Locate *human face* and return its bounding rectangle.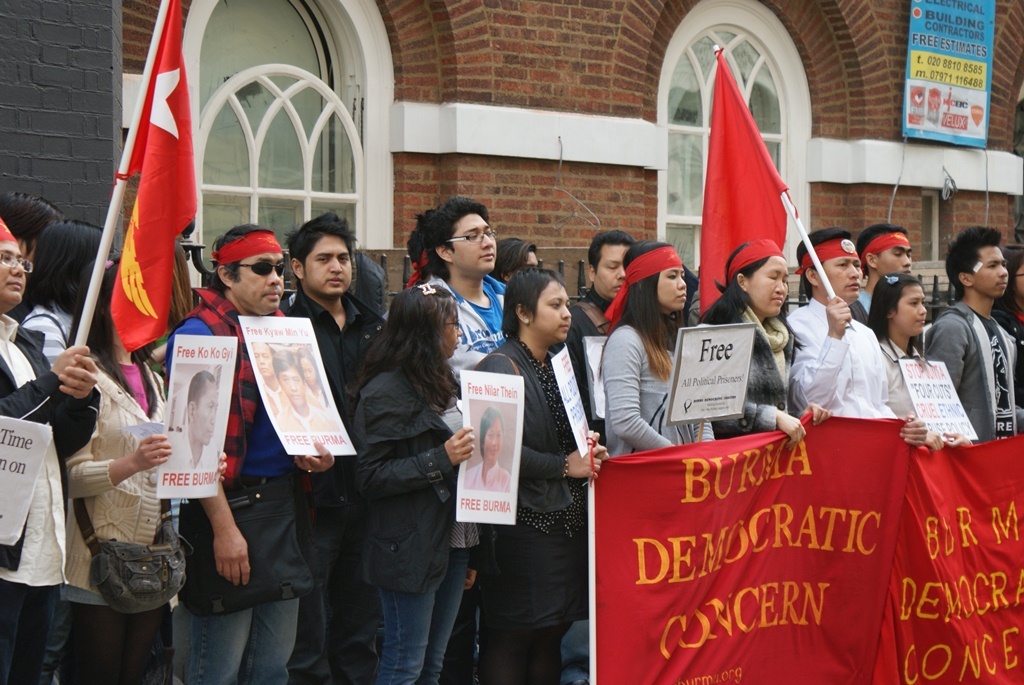
301 232 352 294.
